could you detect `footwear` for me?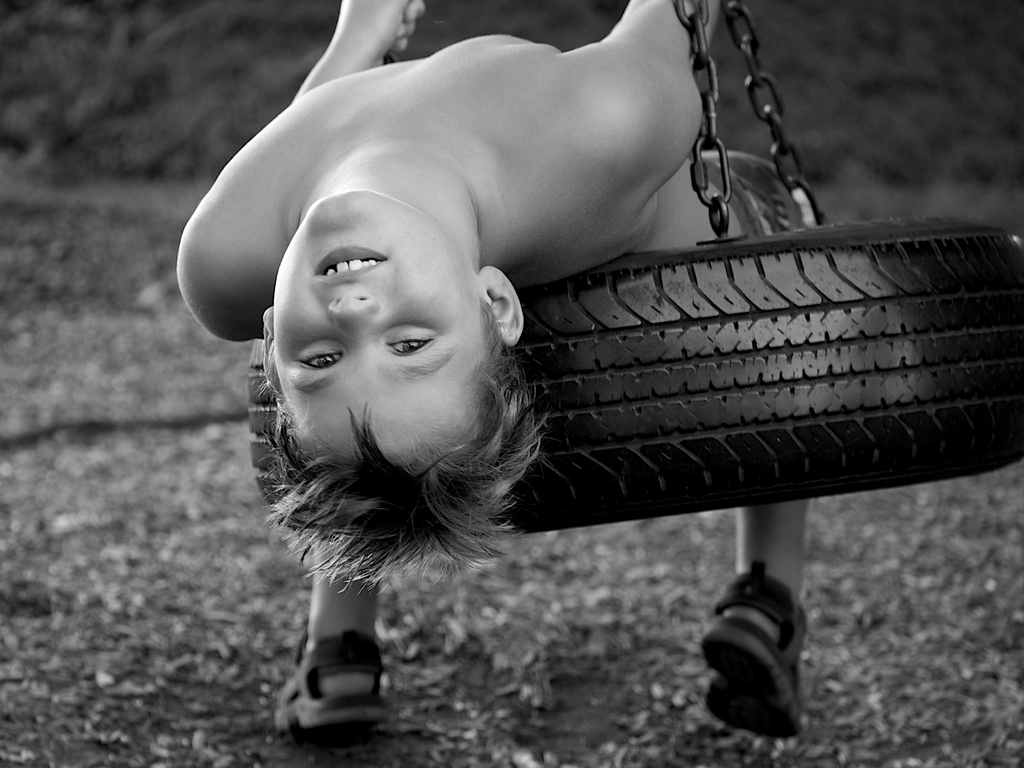
Detection result: bbox(698, 565, 812, 744).
